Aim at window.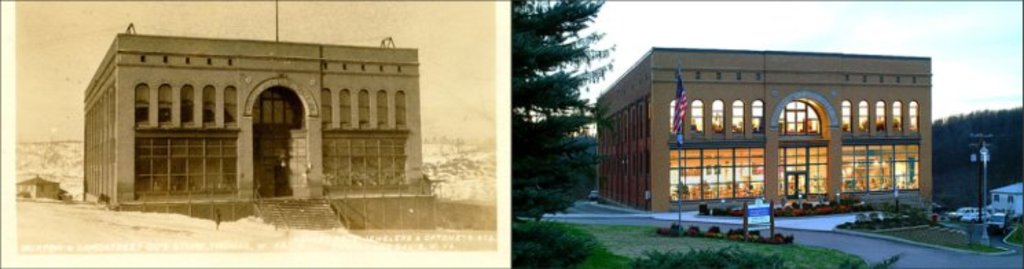
Aimed at [202, 82, 214, 126].
